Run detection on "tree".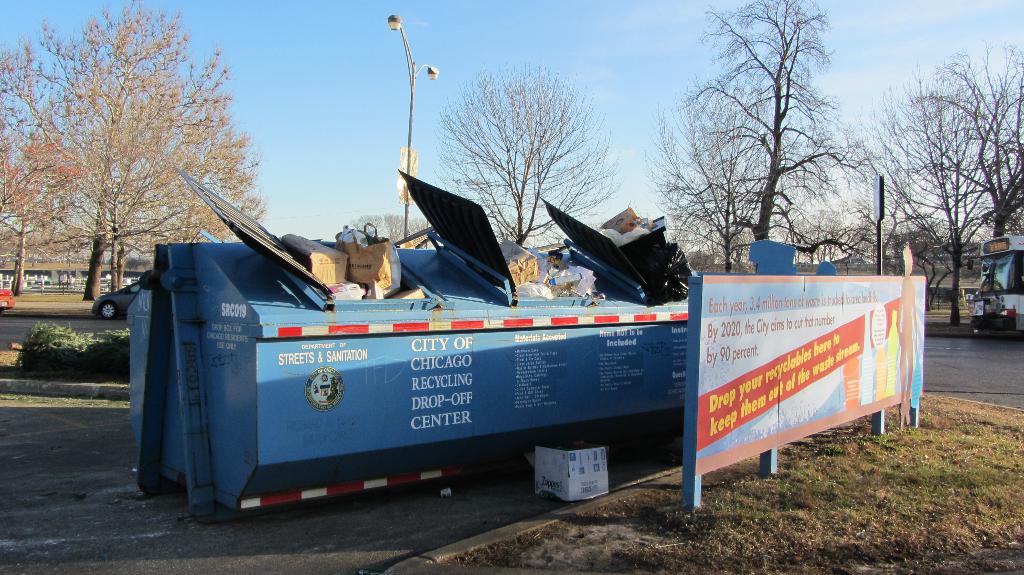
Result: locate(430, 58, 624, 260).
